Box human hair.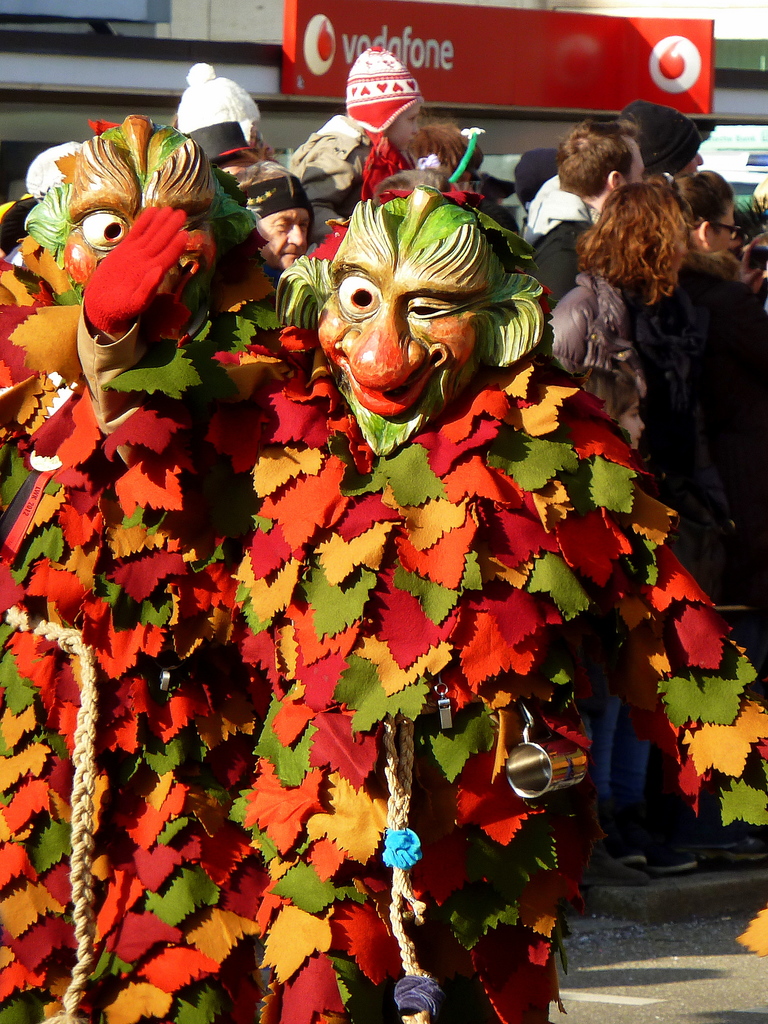
(22,135,218,271).
